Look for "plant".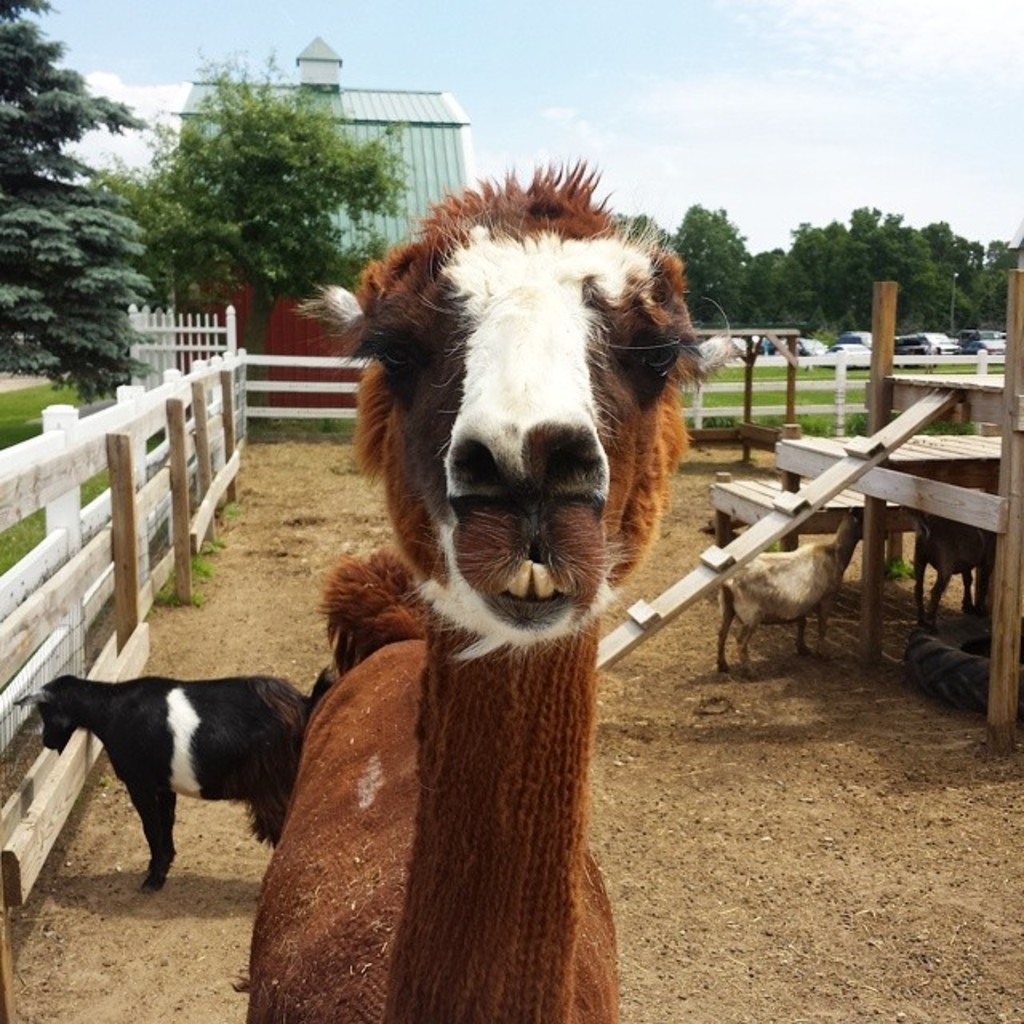
Found: rect(224, 494, 245, 518).
